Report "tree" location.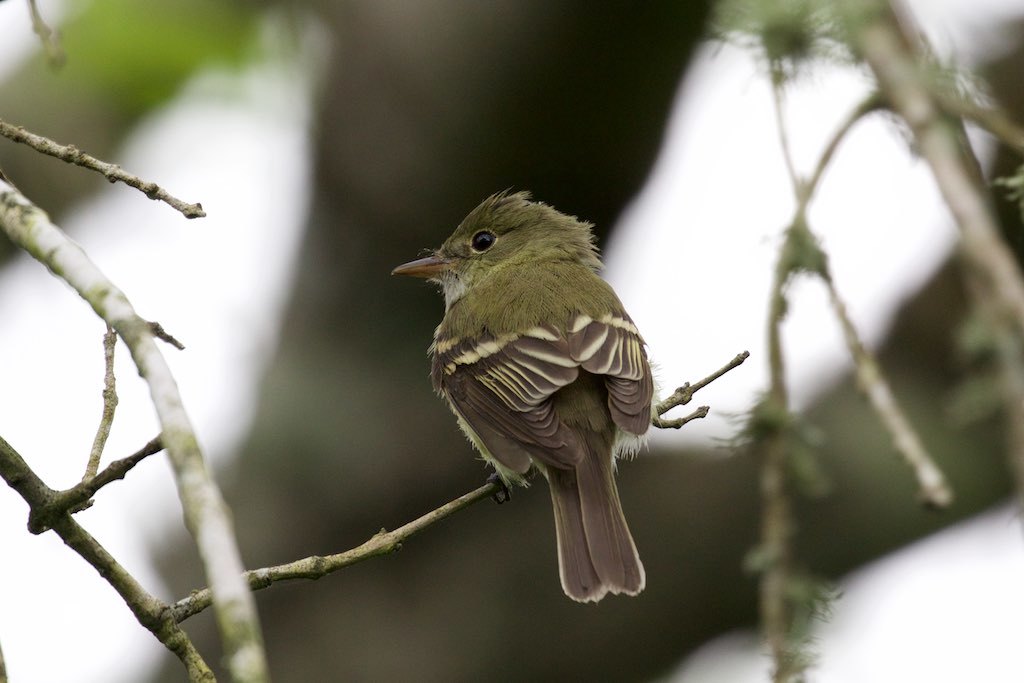
Report: region(0, 0, 750, 682).
